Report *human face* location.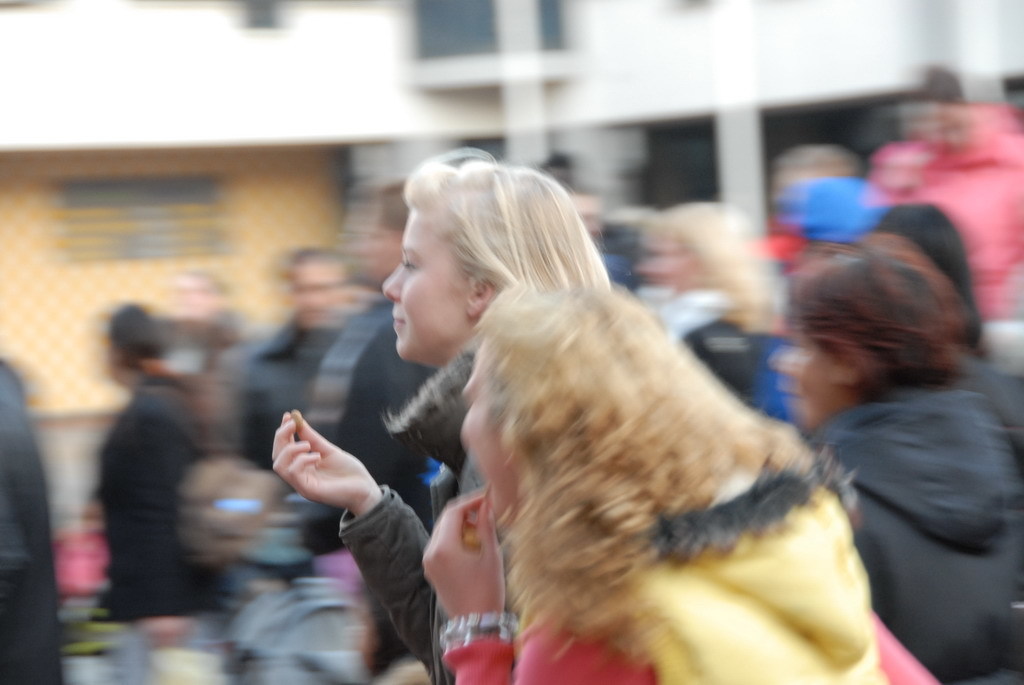
Report: BBox(772, 330, 844, 436).
